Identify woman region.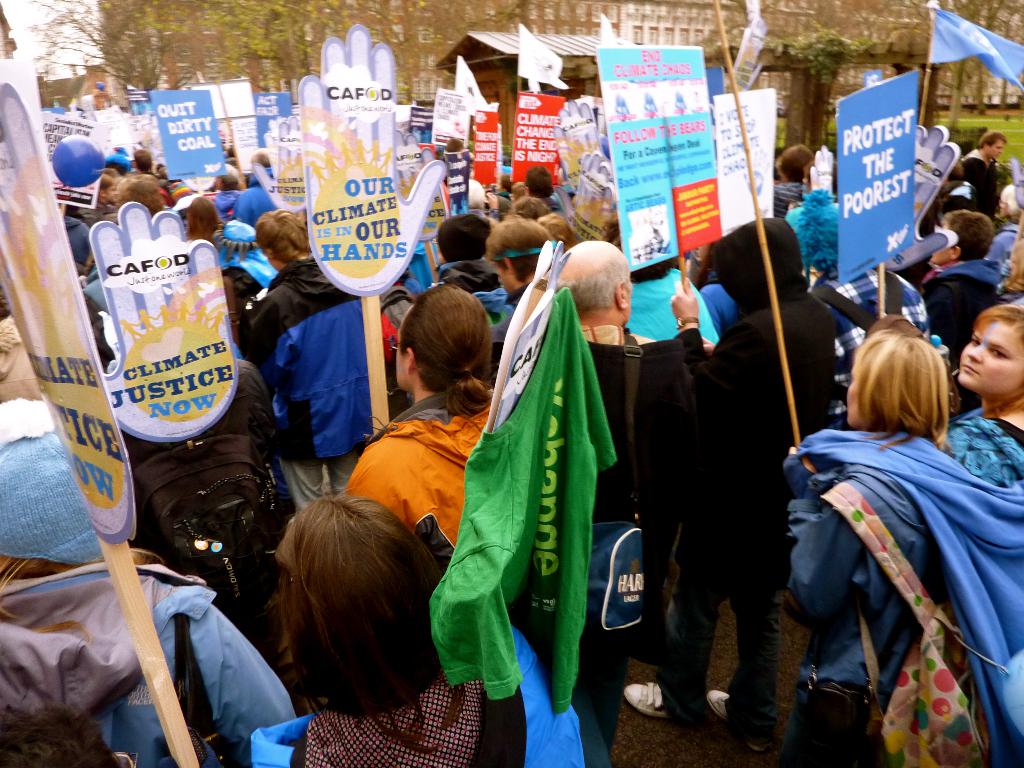
Region: Rect(945, 295, 1023, 497).
